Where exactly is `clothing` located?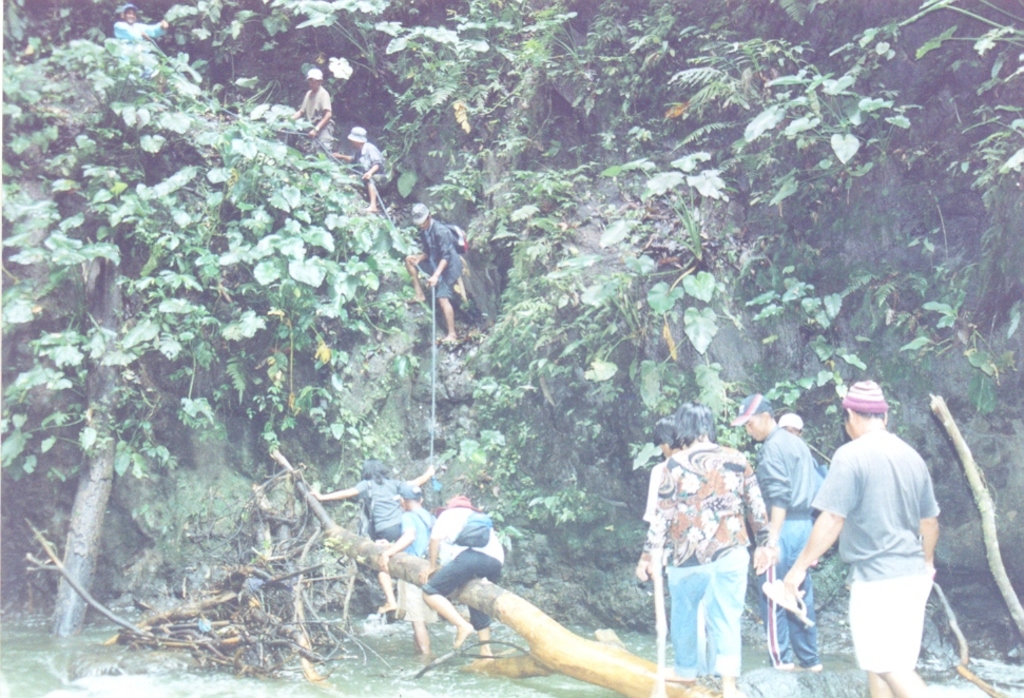
Its bounding box is crop(650, 440, 768, 682).
